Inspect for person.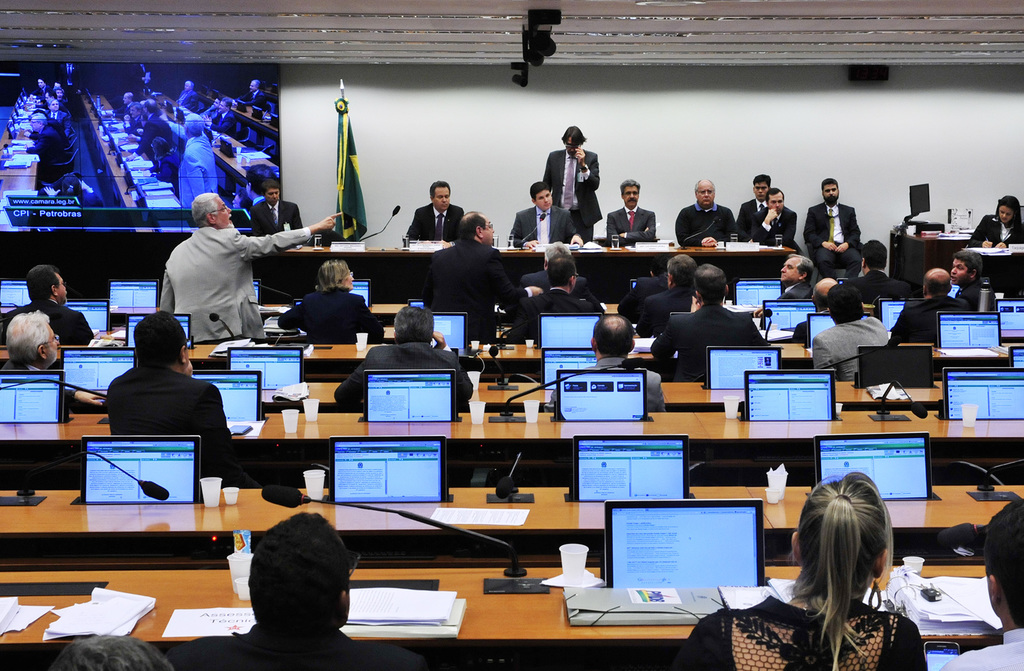
Inspection: 950/250/992/303.
